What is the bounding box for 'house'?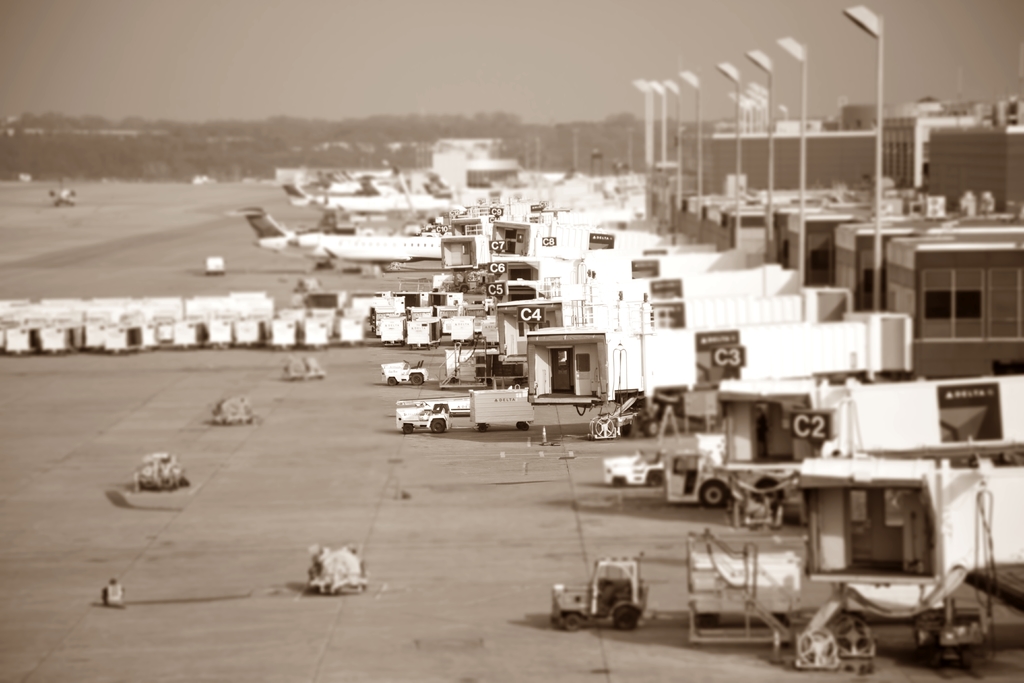
<box>725,195,815,270</box>.
